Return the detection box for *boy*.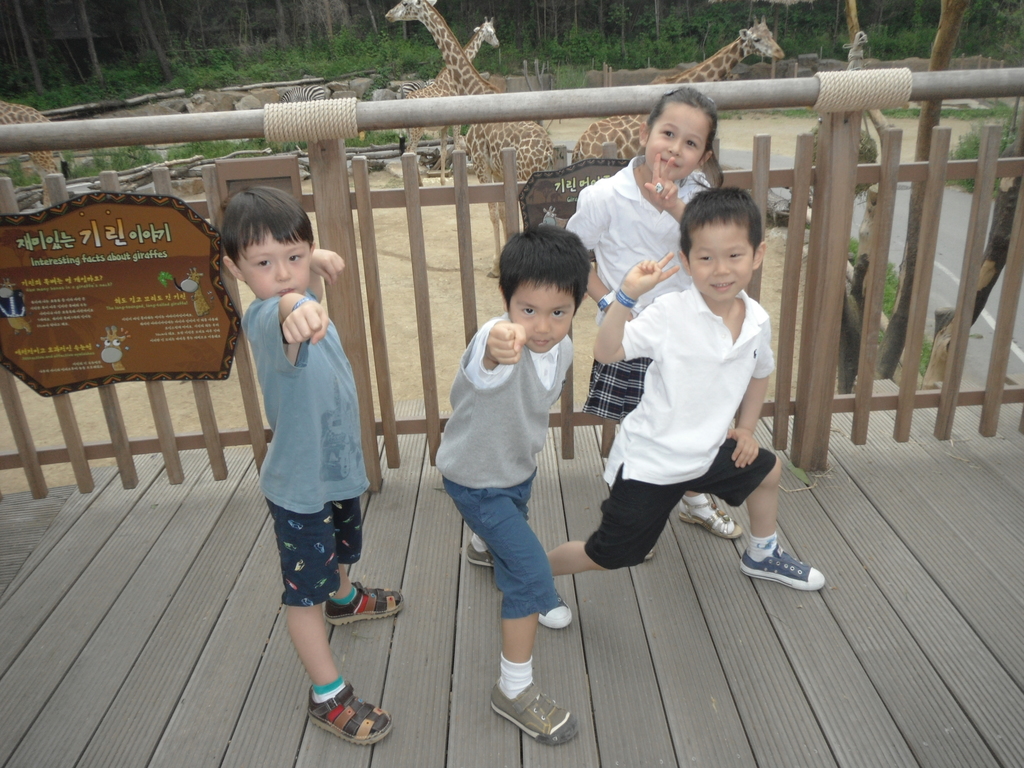
x1=429, y1=220, x2=573, y2=745.
